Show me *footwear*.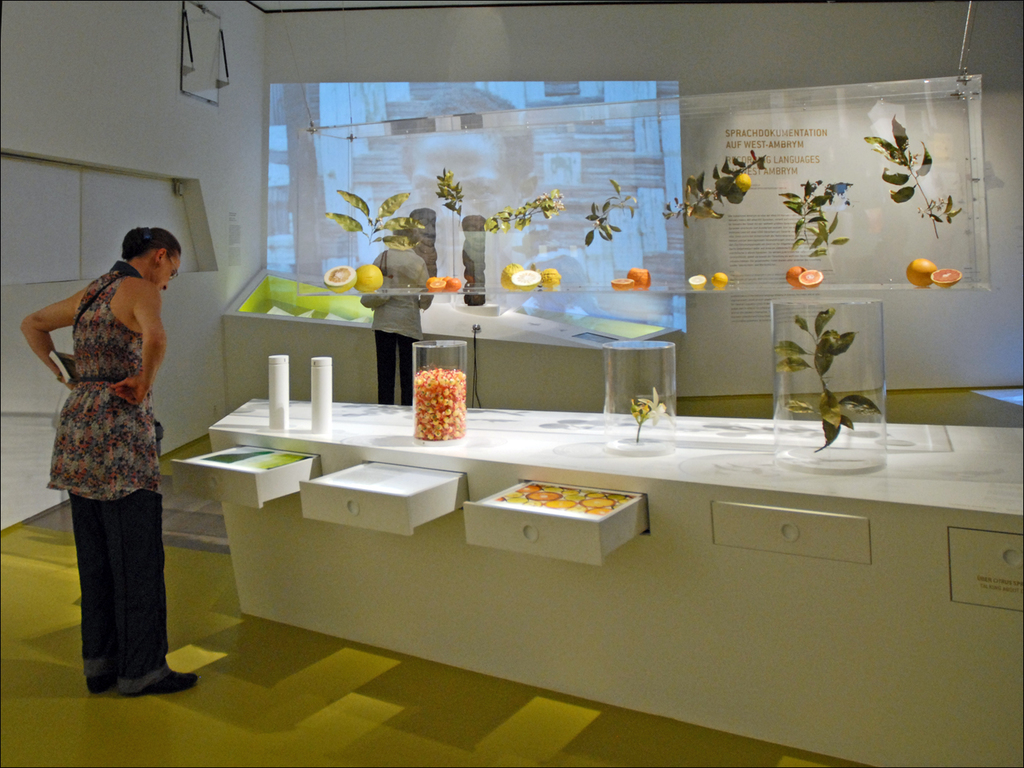
*footwear* is here: [x1=114, y1=661, x2=219, y2=697].
